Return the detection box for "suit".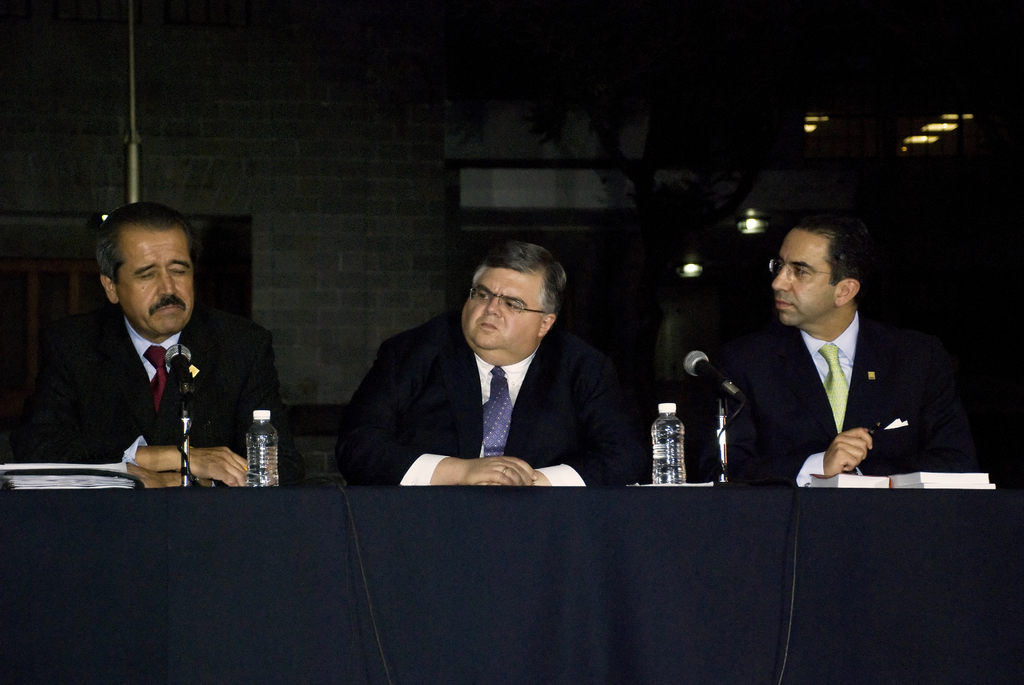
[335,310,652,484].
